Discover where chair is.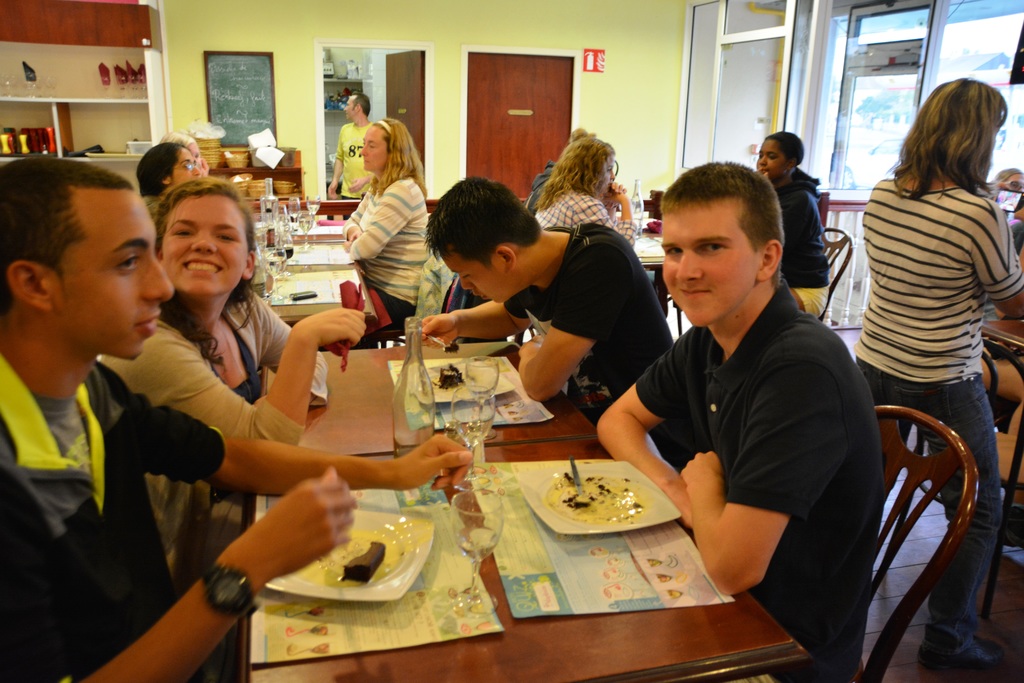
Discovered at (881,336,1023,618).
